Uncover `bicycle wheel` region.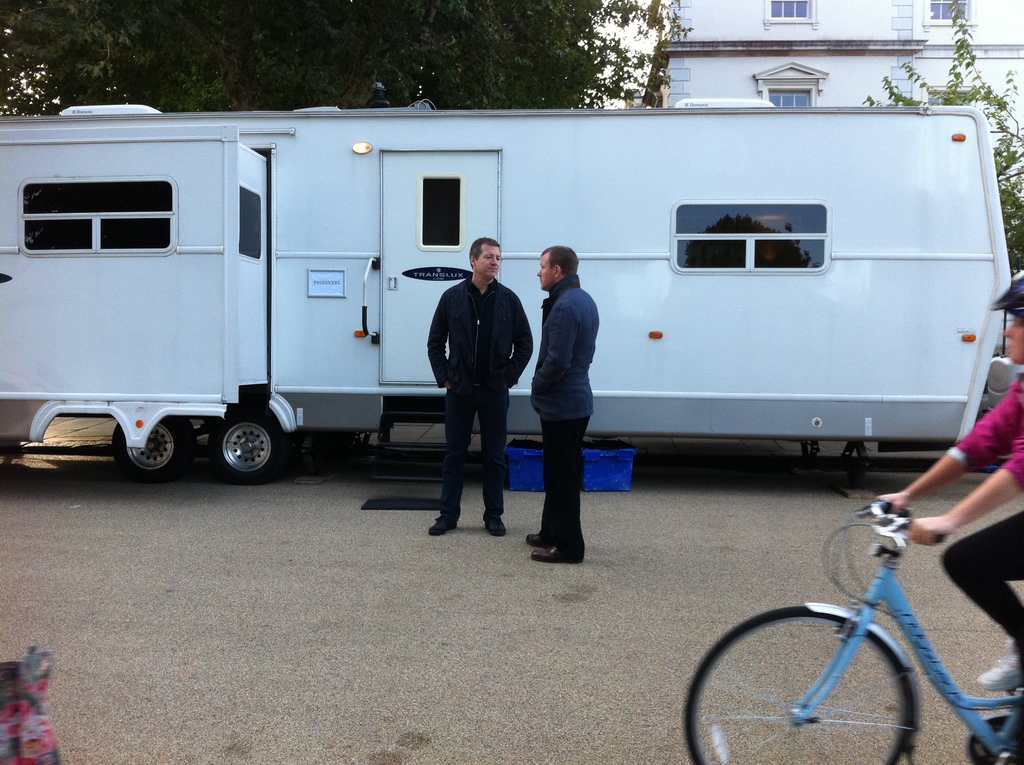
Uncovered: 721,599,948,753.
